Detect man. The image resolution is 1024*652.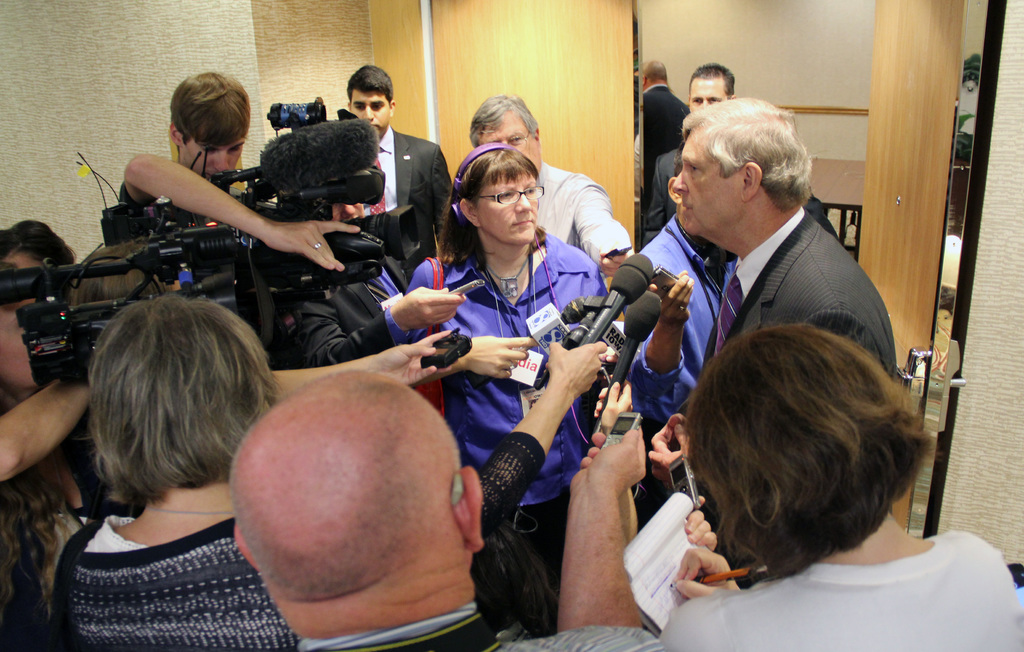
(left=655, top=94, right=899, bottom=498).
